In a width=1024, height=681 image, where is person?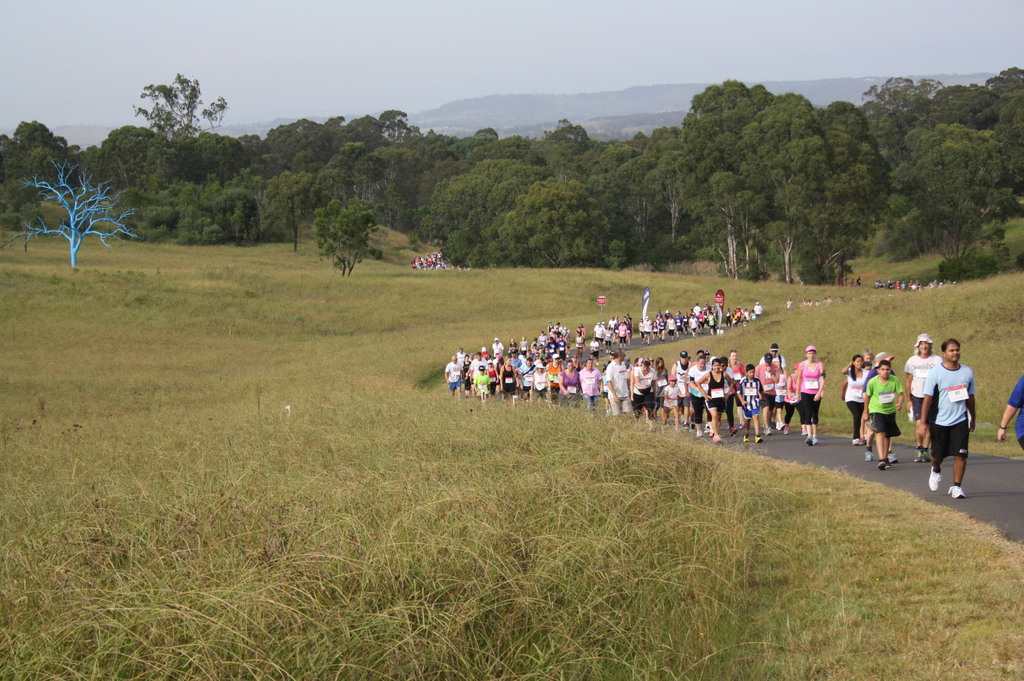
662, 374, 684, 421.
